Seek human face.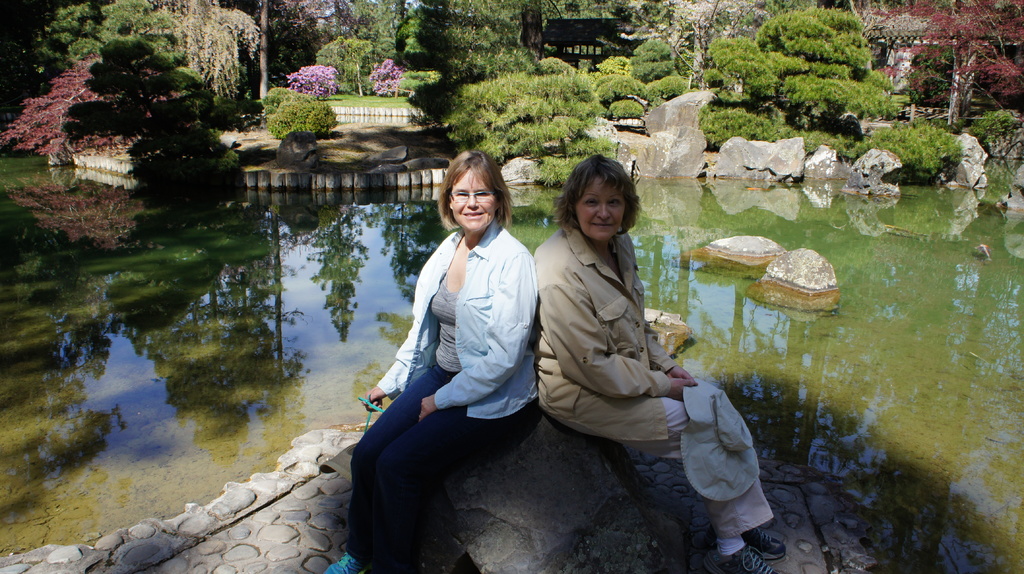
<box>445,175,498,234</box>.
